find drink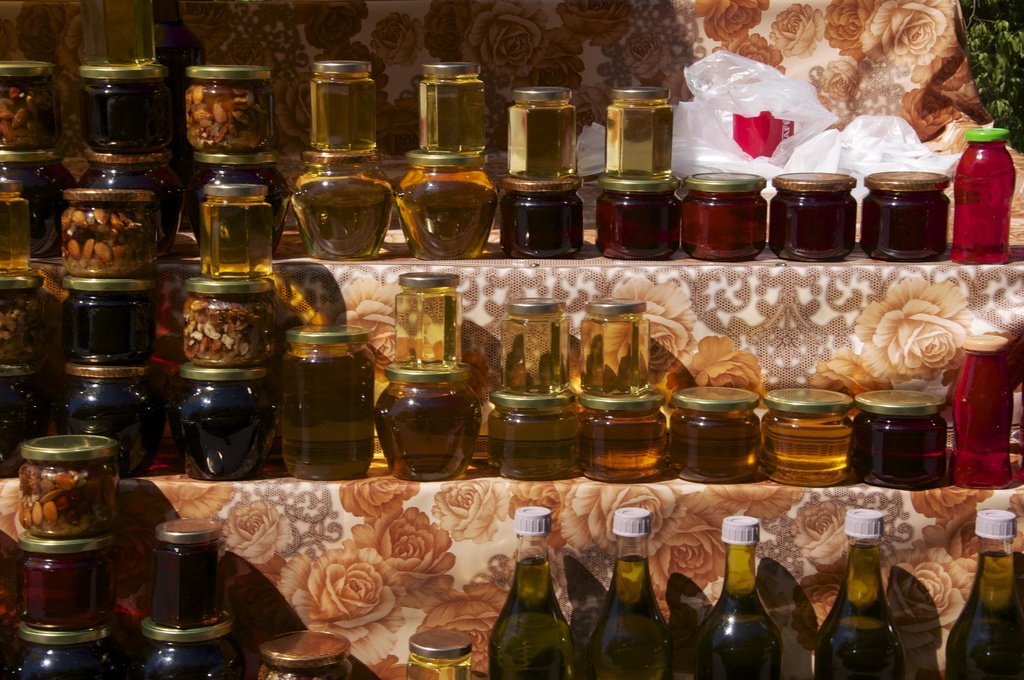
486:395:583:487
